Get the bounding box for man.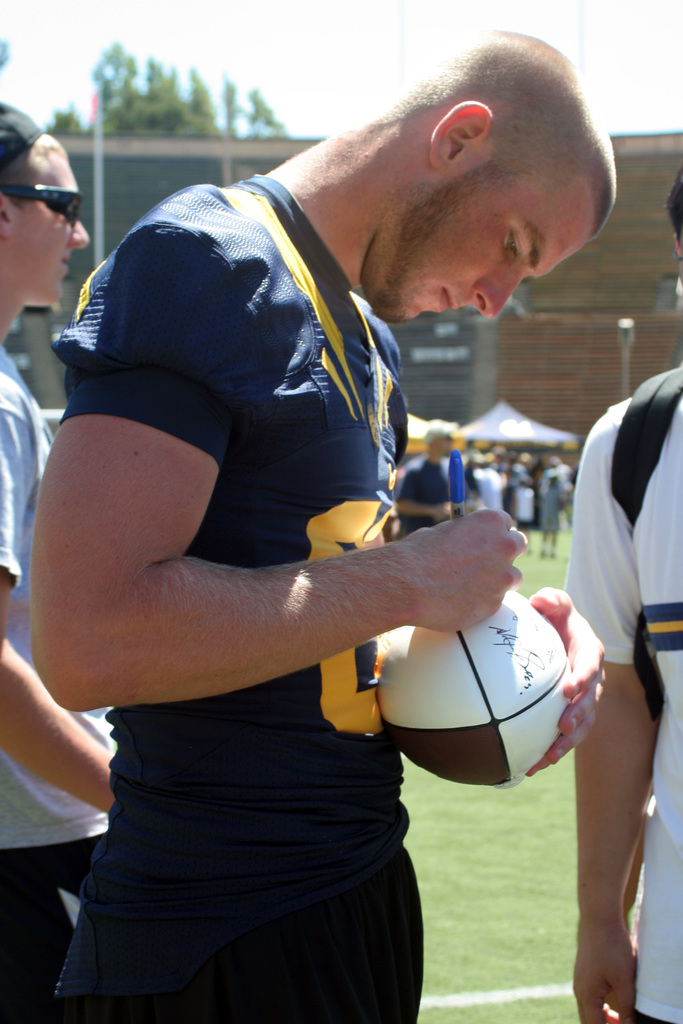
[left=4, top=42, right=601, bottom=1023].
